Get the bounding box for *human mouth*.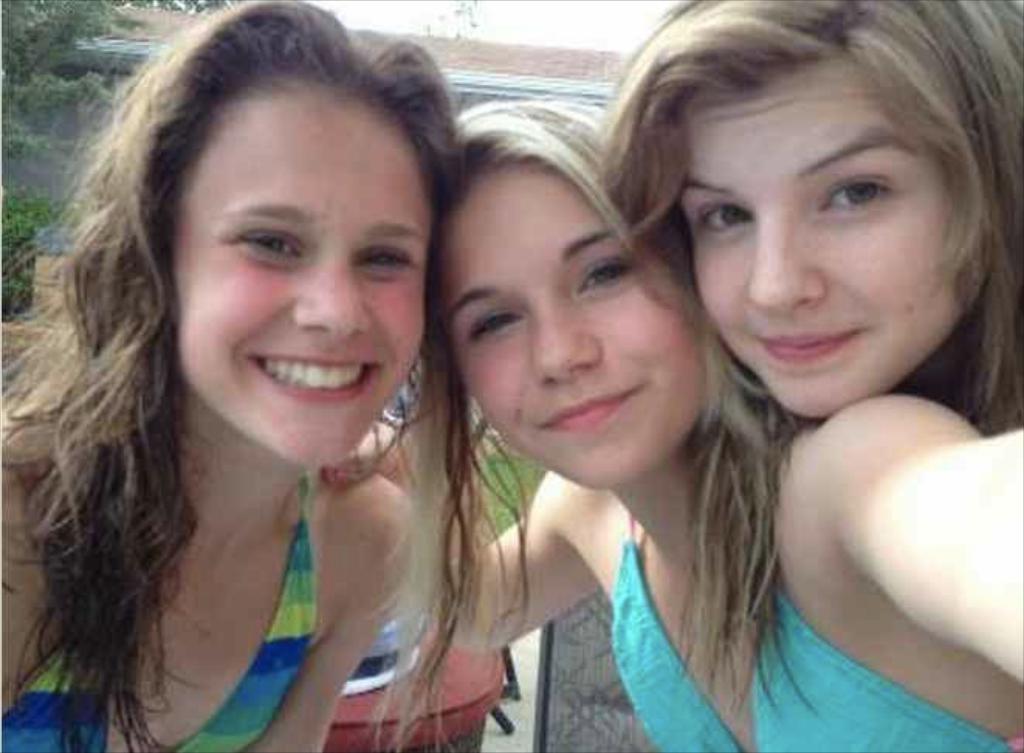
box=[243, 344, 387, 418].
